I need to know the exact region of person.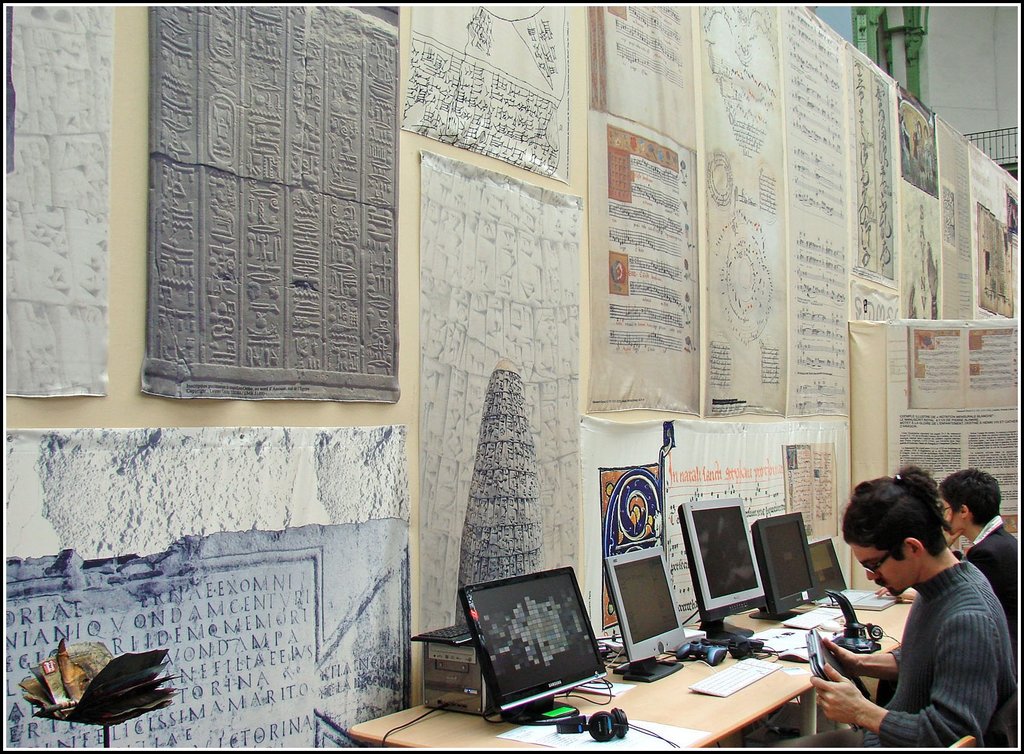
Region: BBox(936, 460, 1023, 632).
